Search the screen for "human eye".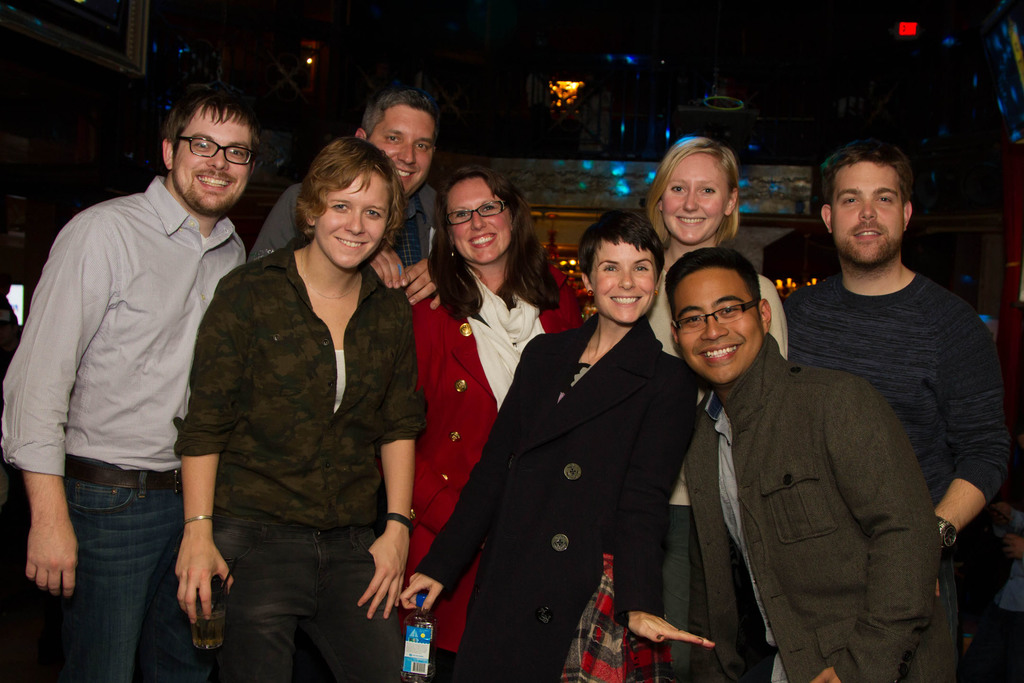
Found at [479, 199, 496, 212].
